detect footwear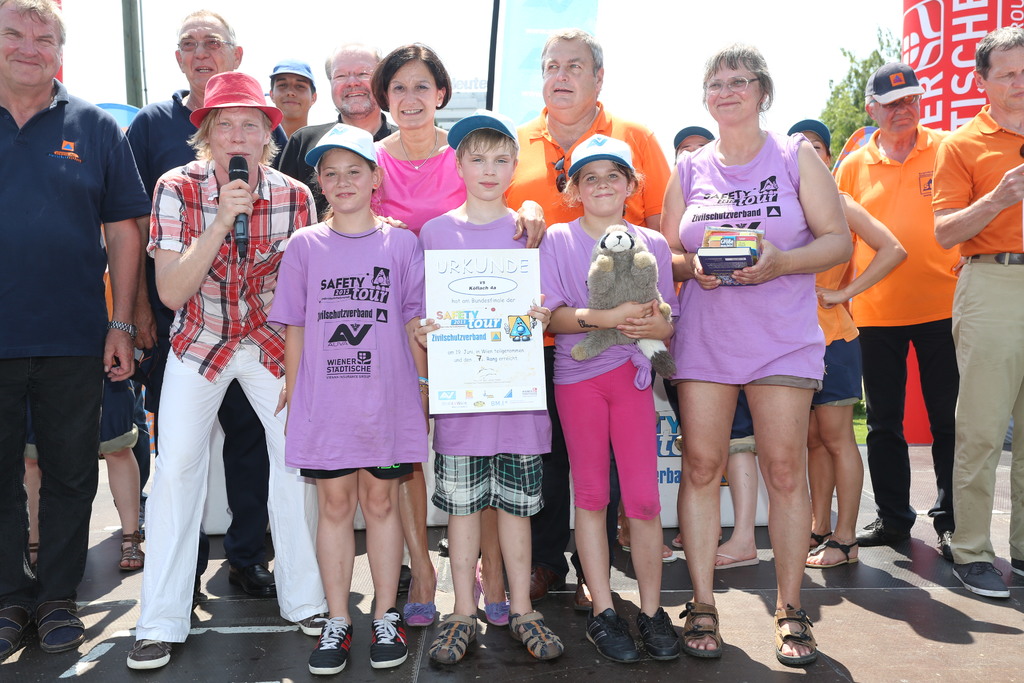
<box>570,581,592,610</box>
